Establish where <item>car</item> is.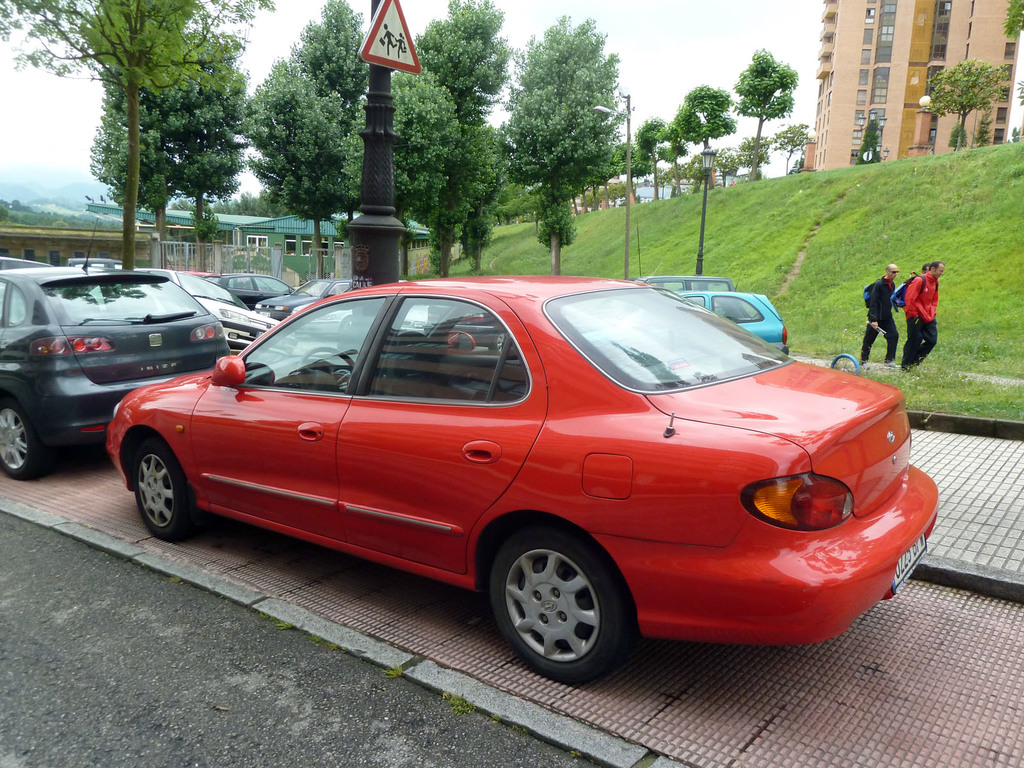
Established at <bbox>0, 268, 230, 481</bbox>.
